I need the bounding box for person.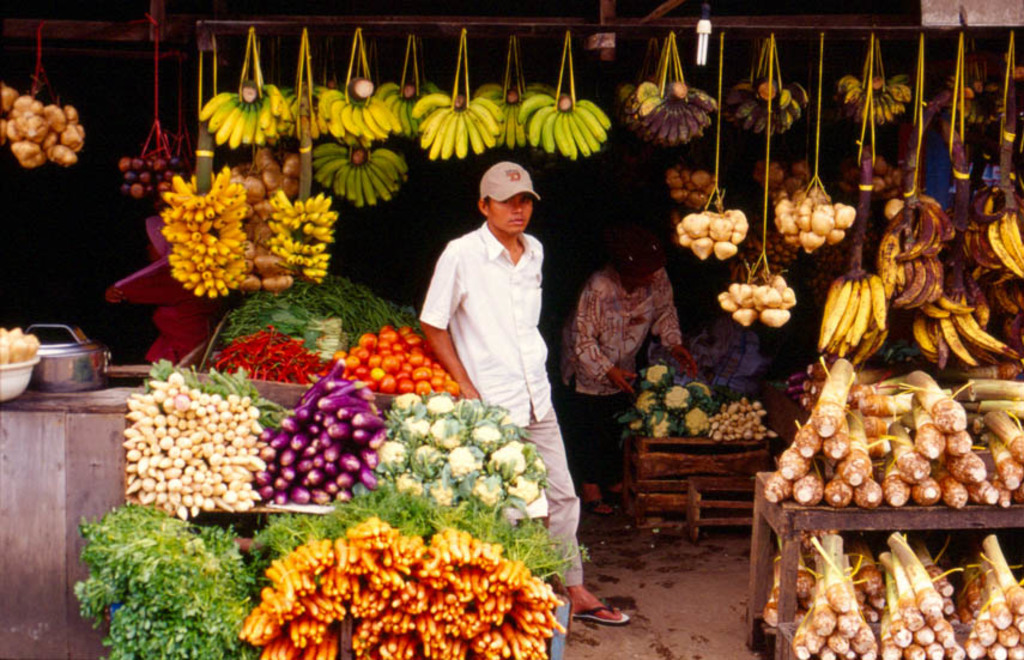
Here it is: box=[549, 229, 698, 510].
